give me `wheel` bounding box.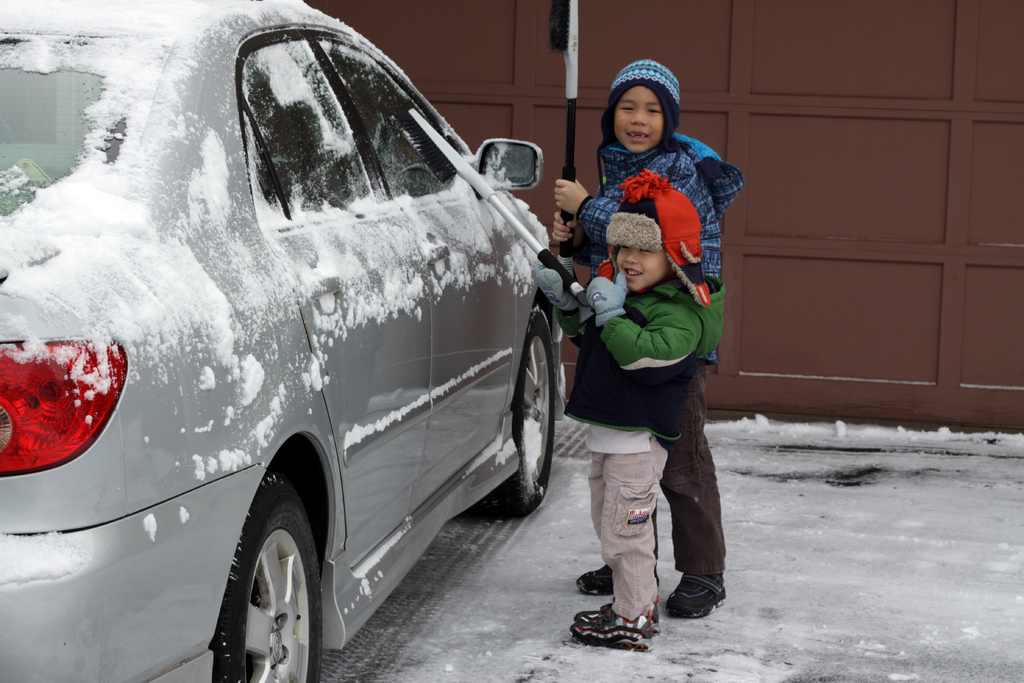
<box>209,470,324,682</box>.
